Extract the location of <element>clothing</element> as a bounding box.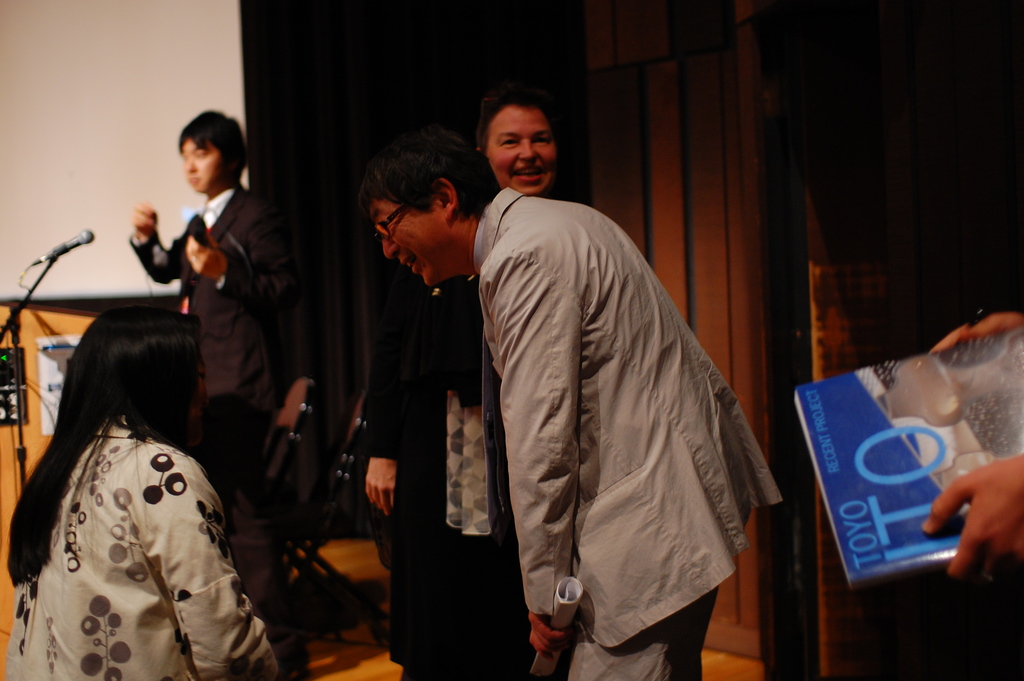
locate(472, 188, 781, 680).
